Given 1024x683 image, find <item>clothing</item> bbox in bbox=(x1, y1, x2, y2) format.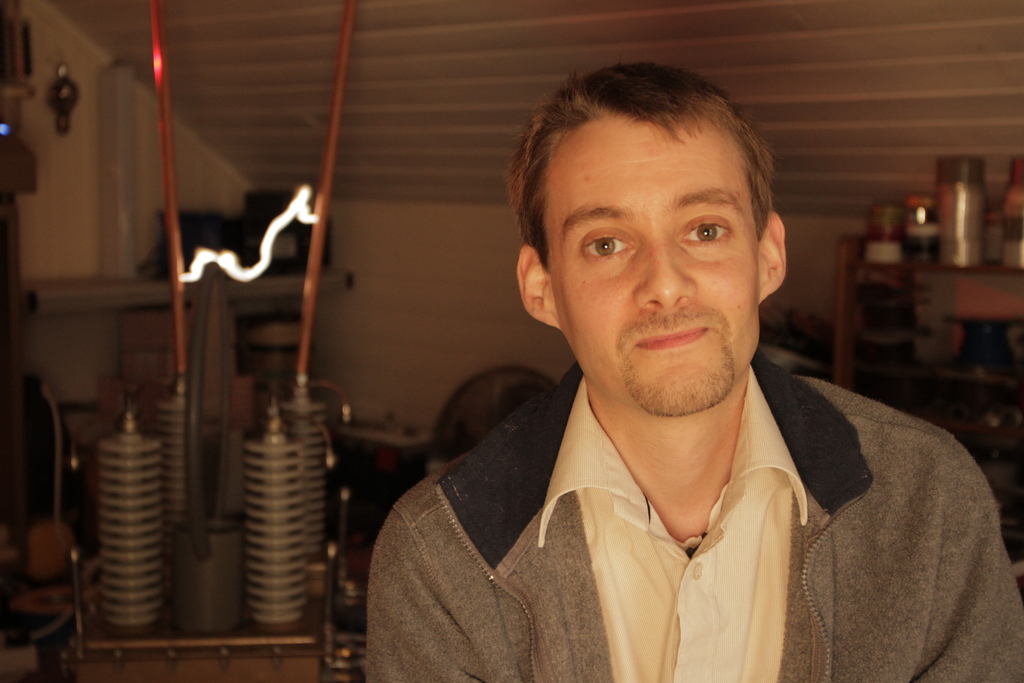
bbox=(358, 350, 946, 671).
